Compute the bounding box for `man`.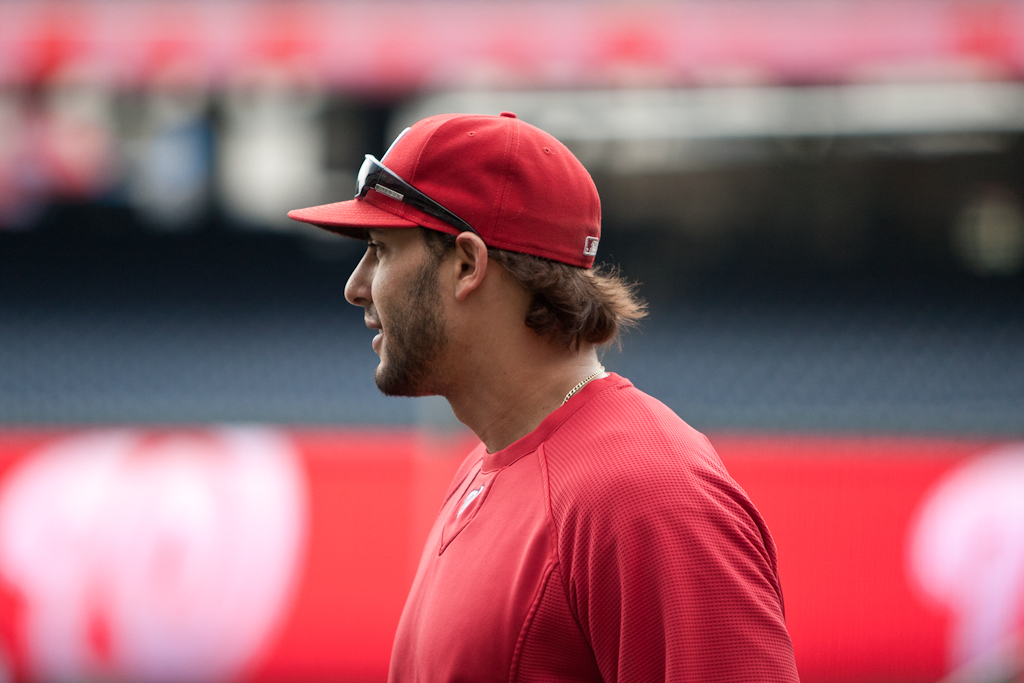
274 84 772 682.
